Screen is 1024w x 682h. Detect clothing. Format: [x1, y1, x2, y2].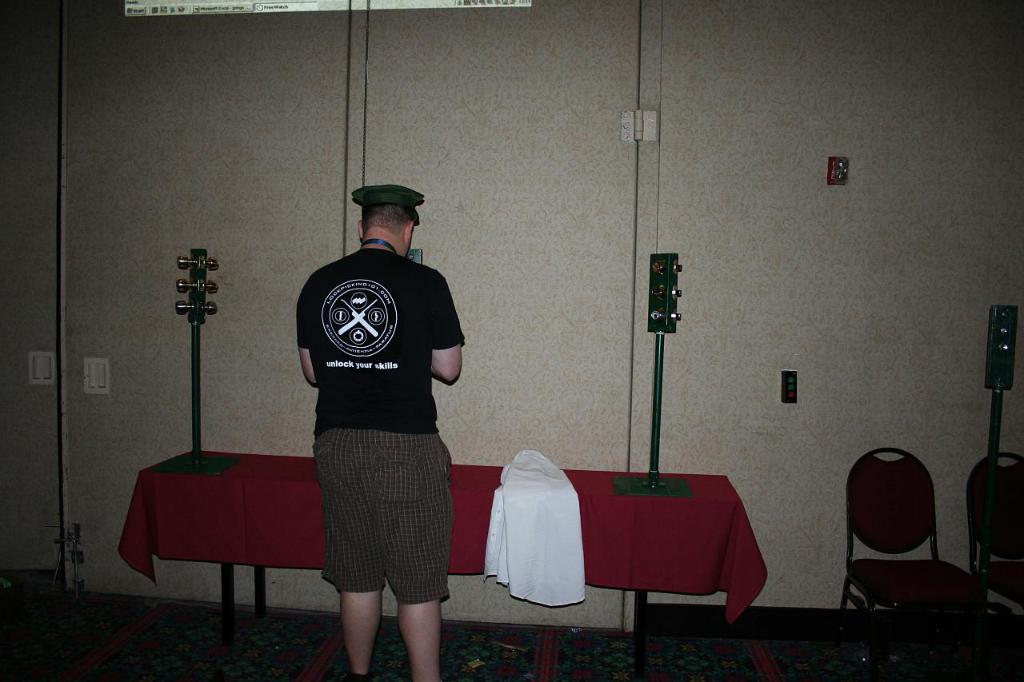
[318, 419, 446, 590].
